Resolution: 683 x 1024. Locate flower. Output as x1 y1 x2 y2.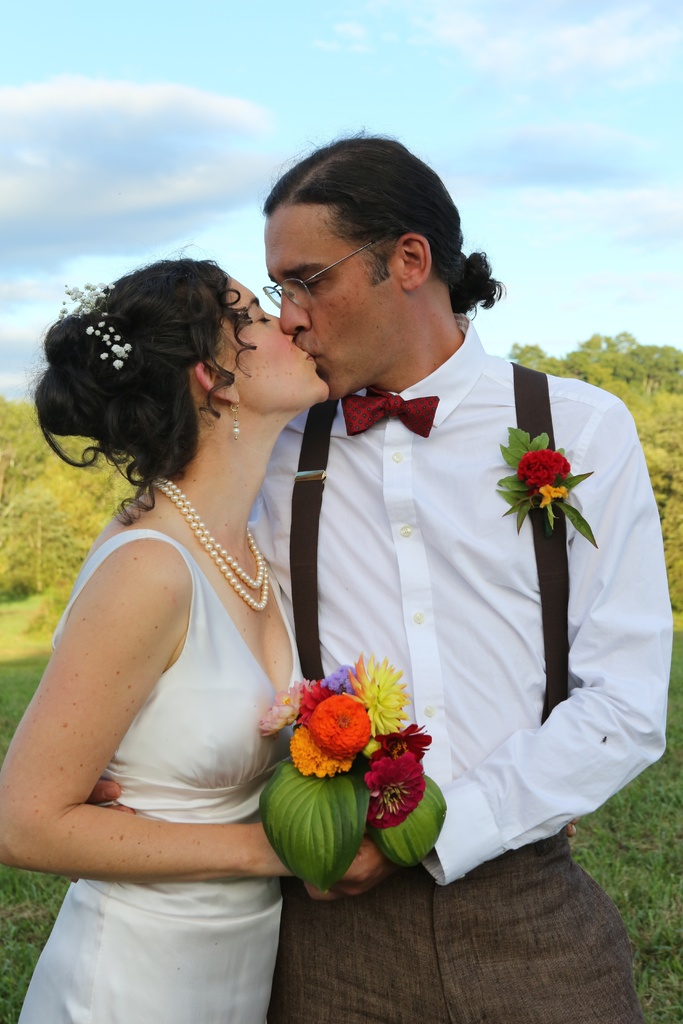
514 442 577 486.
